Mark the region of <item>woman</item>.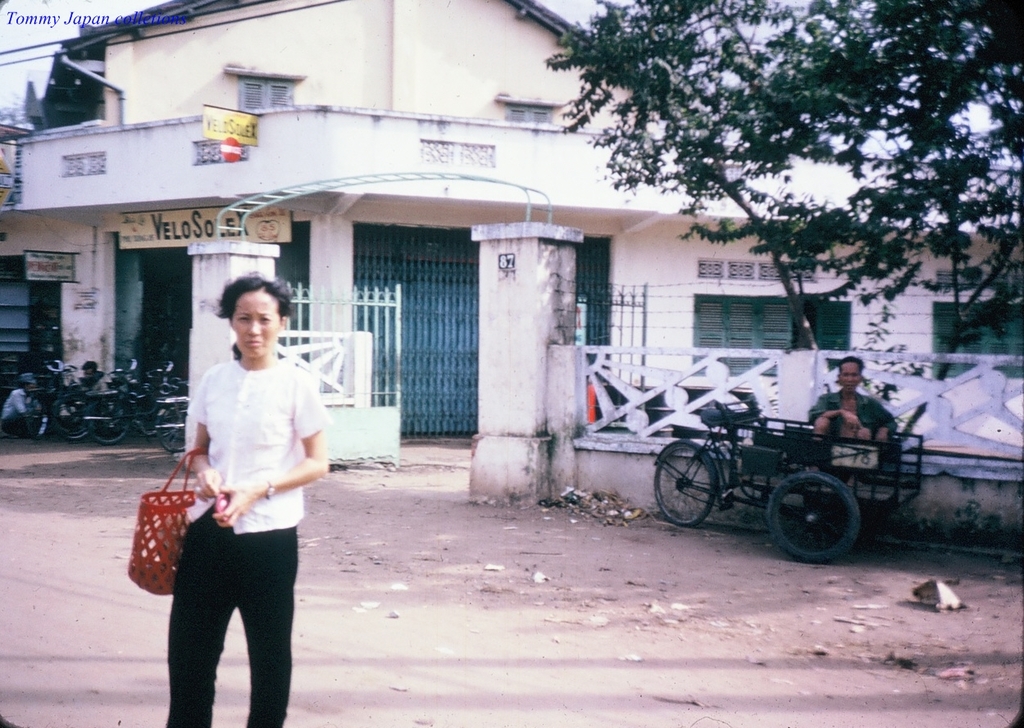
Region: x1=153, y1=293, x2=327, y2=725.
